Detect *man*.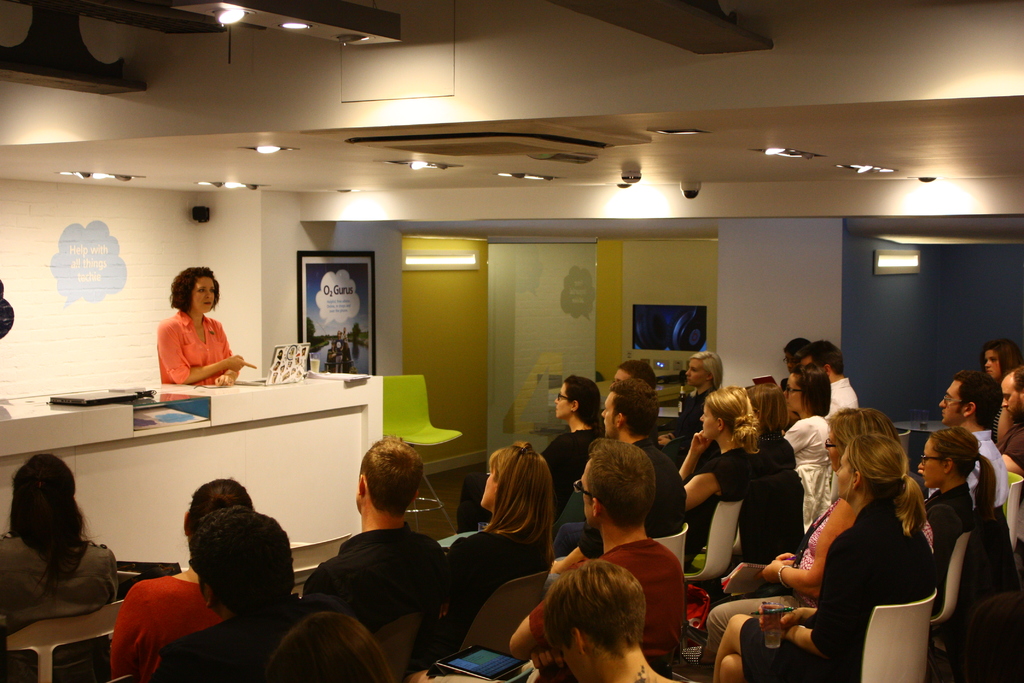
Detected at [995, 361, 1023, 483].
